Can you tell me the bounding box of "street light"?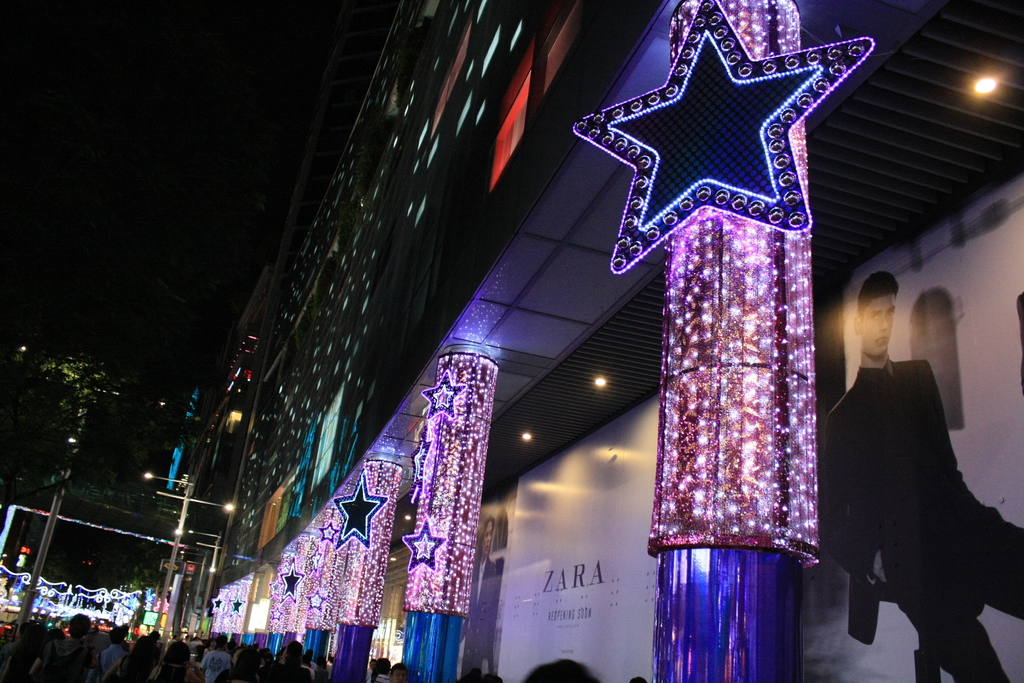
select_region(175, 533, 221, 641).
